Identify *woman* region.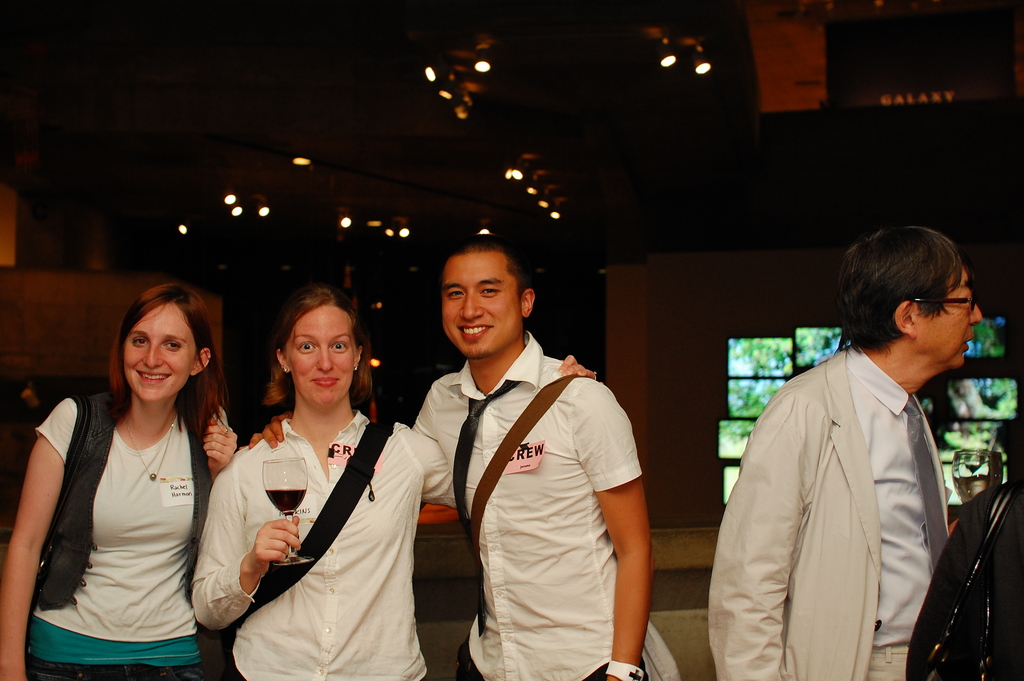
Region: 0, 280, 243, 677.
